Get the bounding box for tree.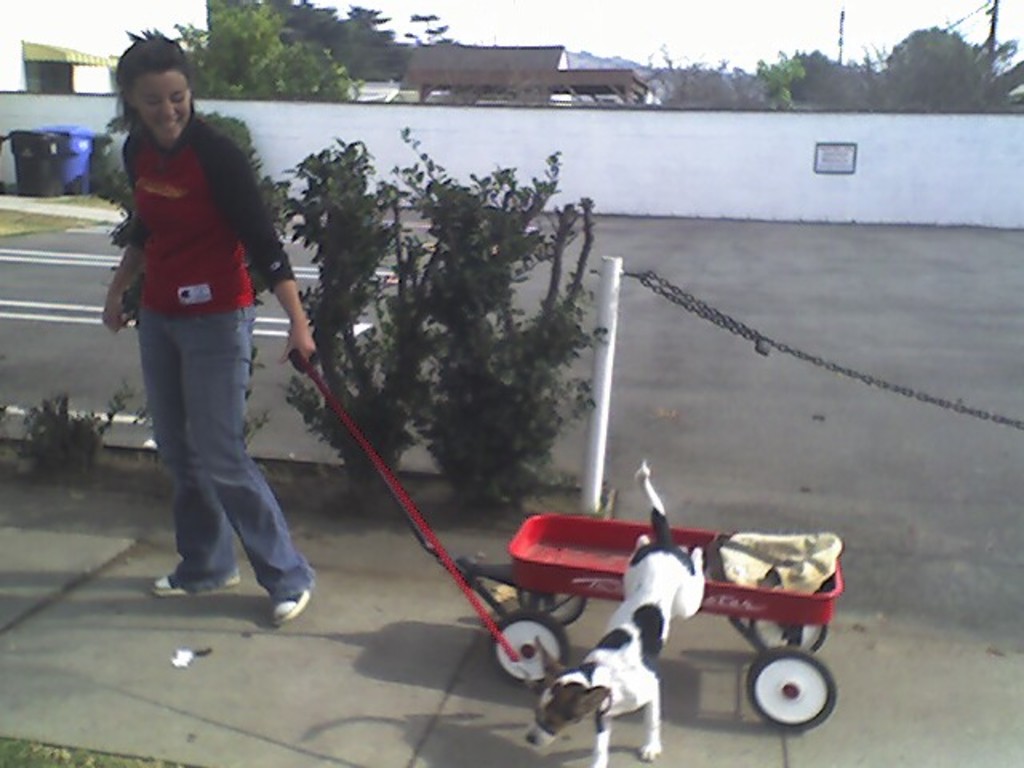
[left=850, top=16, right=1022, bottom=120].
